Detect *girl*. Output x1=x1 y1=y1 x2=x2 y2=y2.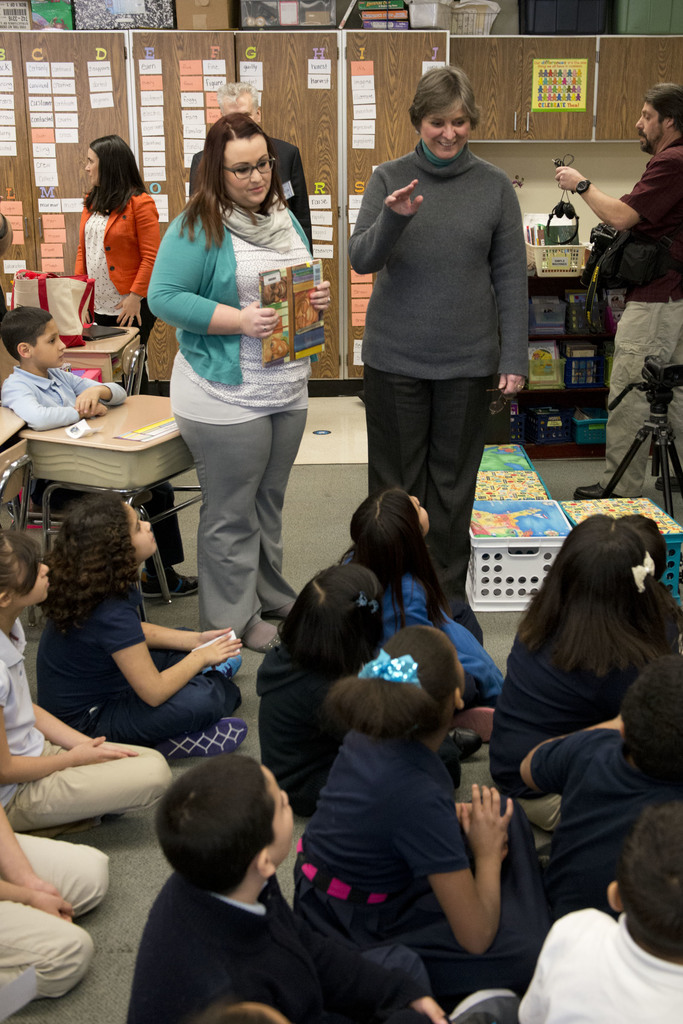
x1=41 y1=493 x2=251 y2=756.
